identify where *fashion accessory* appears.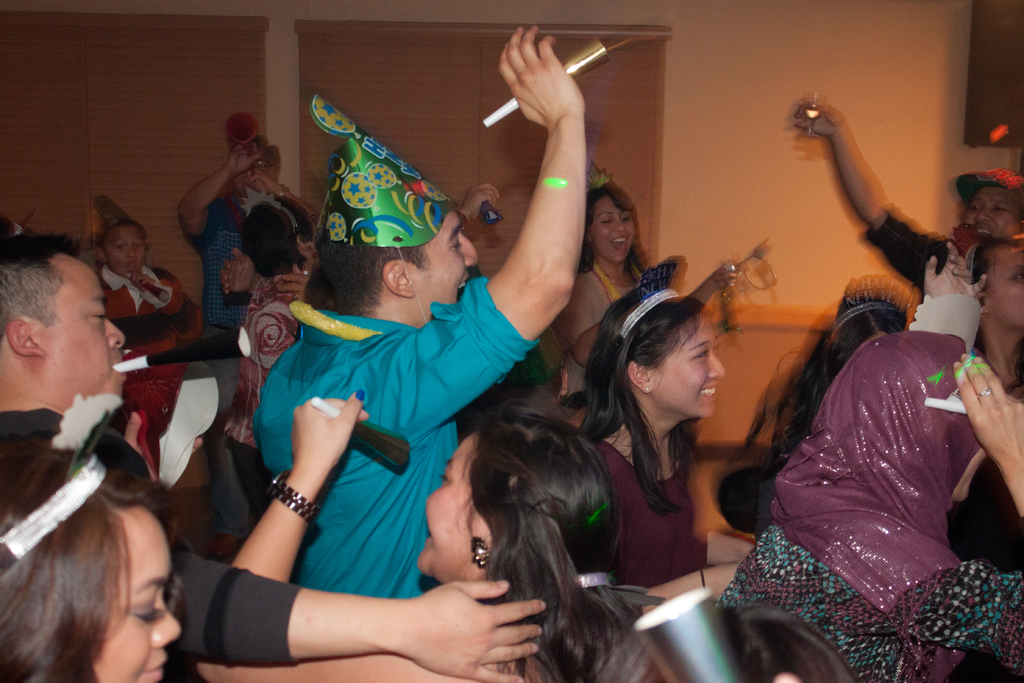
Appears at rect(0, 394, 128, 572).
